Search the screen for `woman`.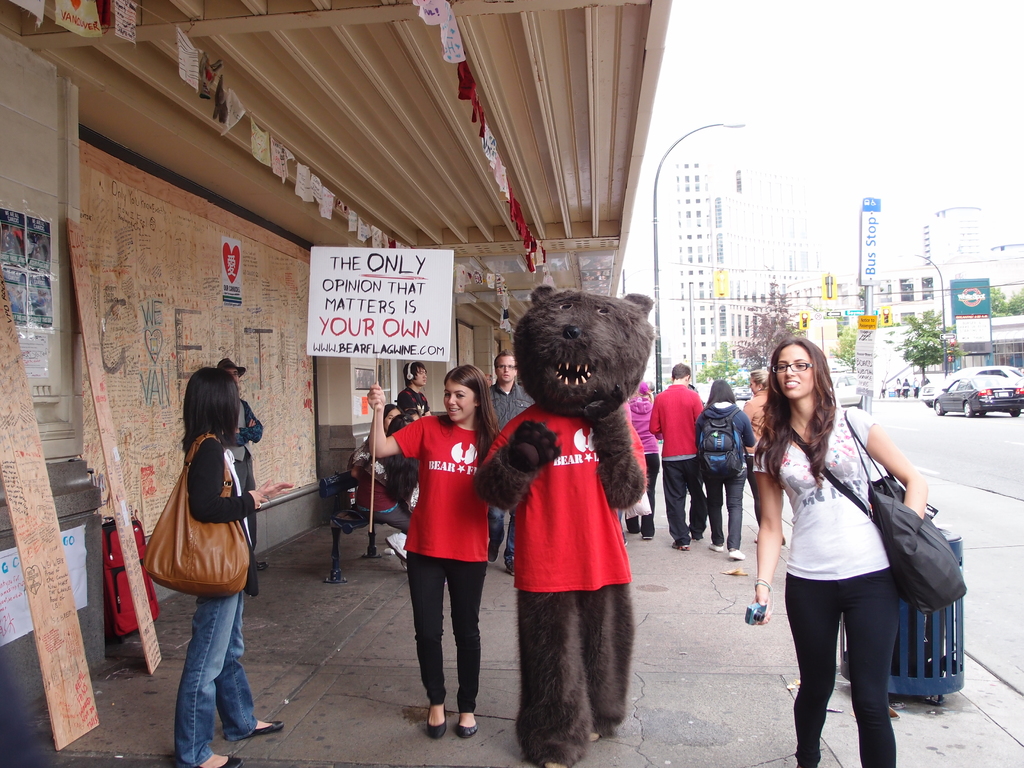
Found at {"left": 173, "top": 368, "right": 285, "bottom": 767}.
